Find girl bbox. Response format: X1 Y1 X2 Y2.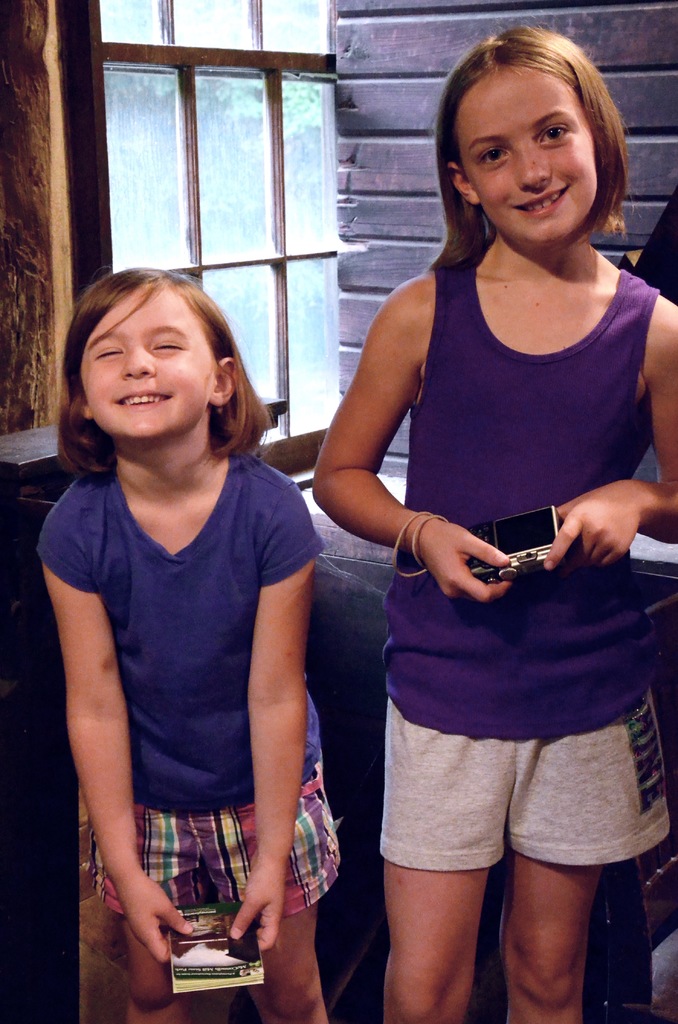
44 259 344 1023.
